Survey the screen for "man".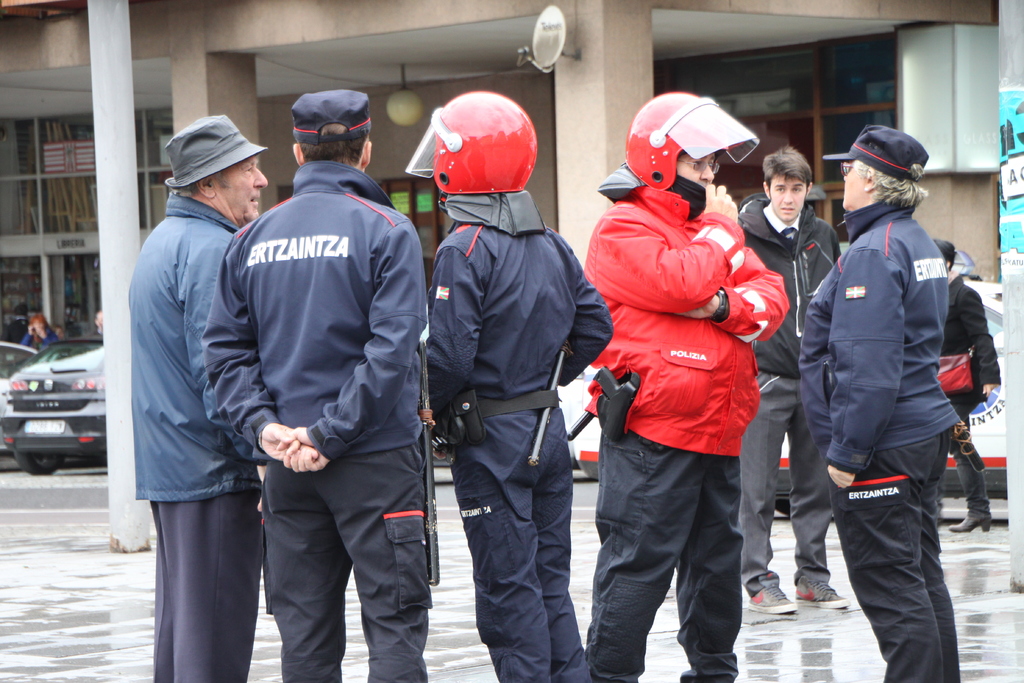
Survey found: x1=577, y1=88, x2=788, y2=682.
